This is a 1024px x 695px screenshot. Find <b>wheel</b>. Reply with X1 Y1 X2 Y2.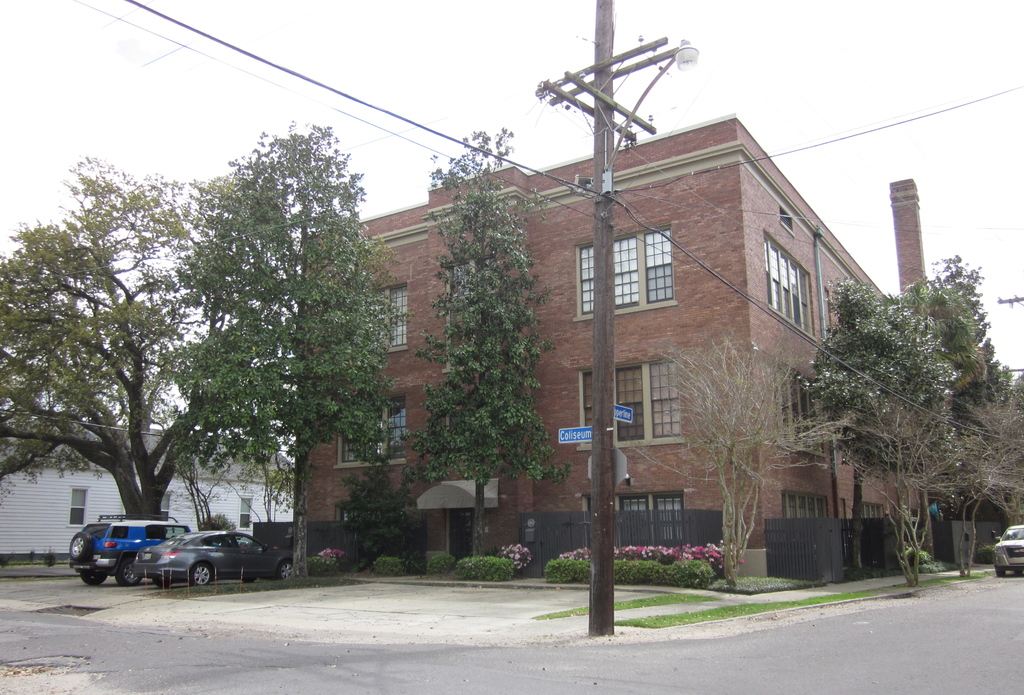
184 560 216 587.
